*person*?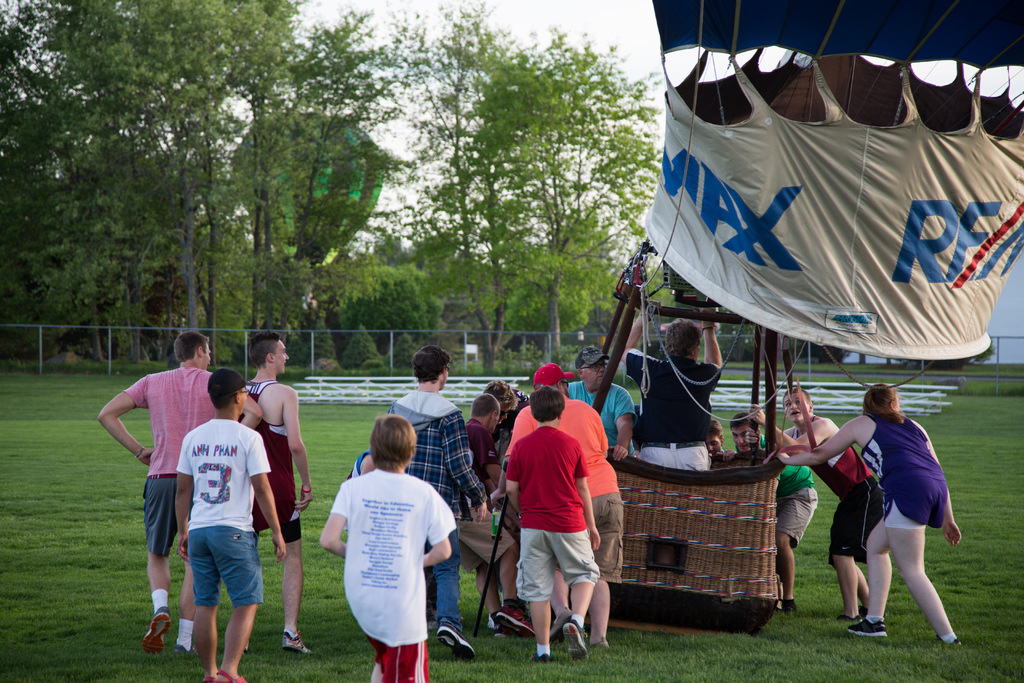
bbox(769, 378, 968, 647)
